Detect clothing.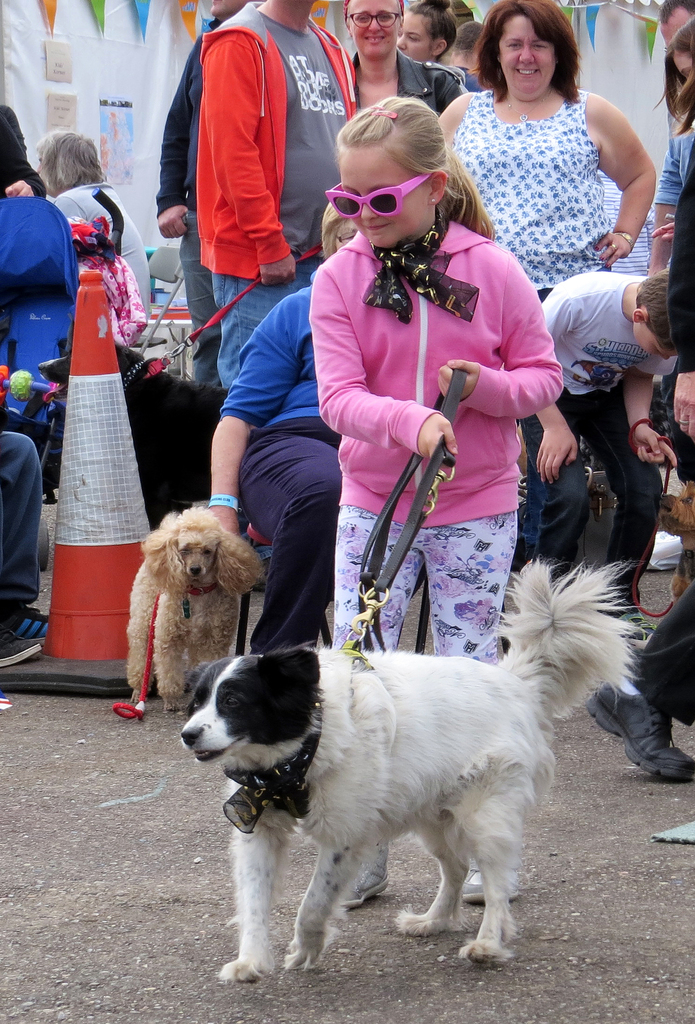
Detected at [left=537, top=263, right=673, bottom=600].
